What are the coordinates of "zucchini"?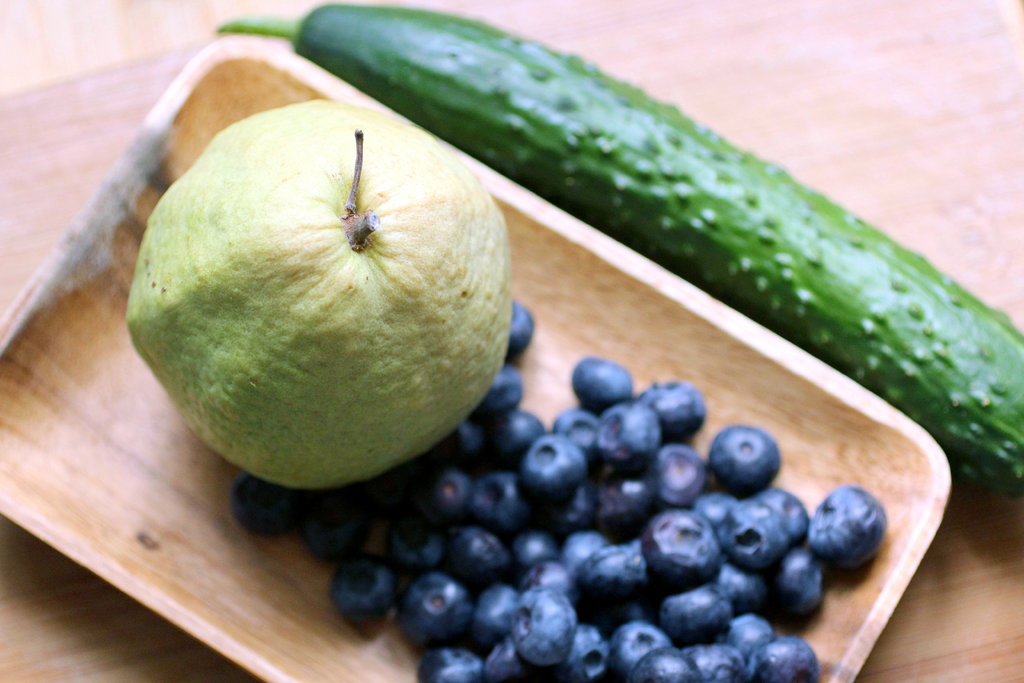
box(223, 0, 1023, 483).
